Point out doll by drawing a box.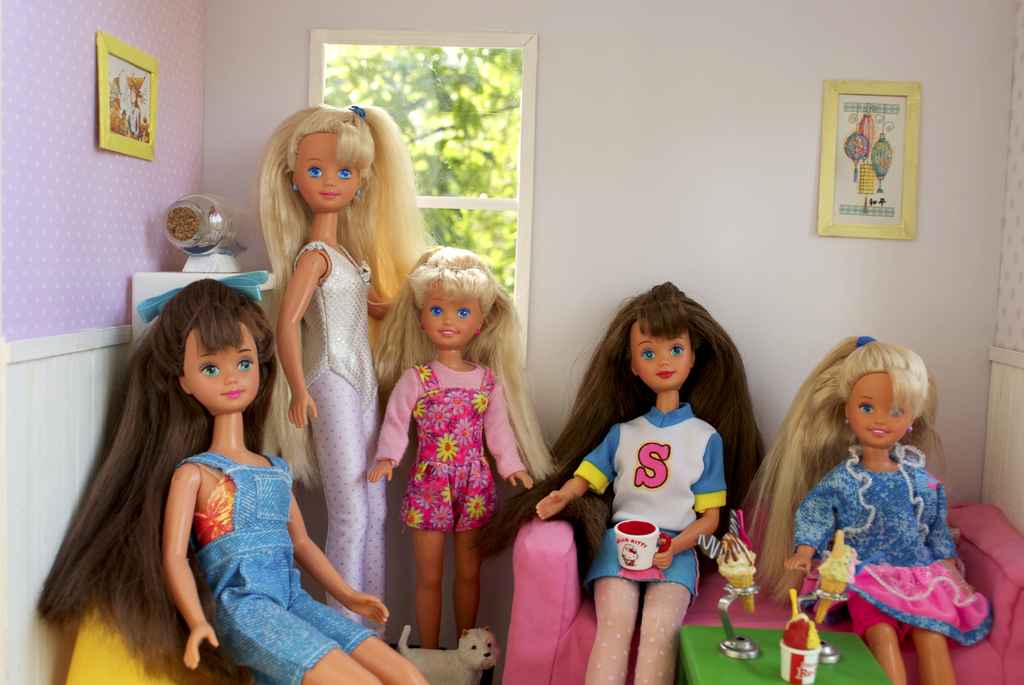
471,283,756,684.
